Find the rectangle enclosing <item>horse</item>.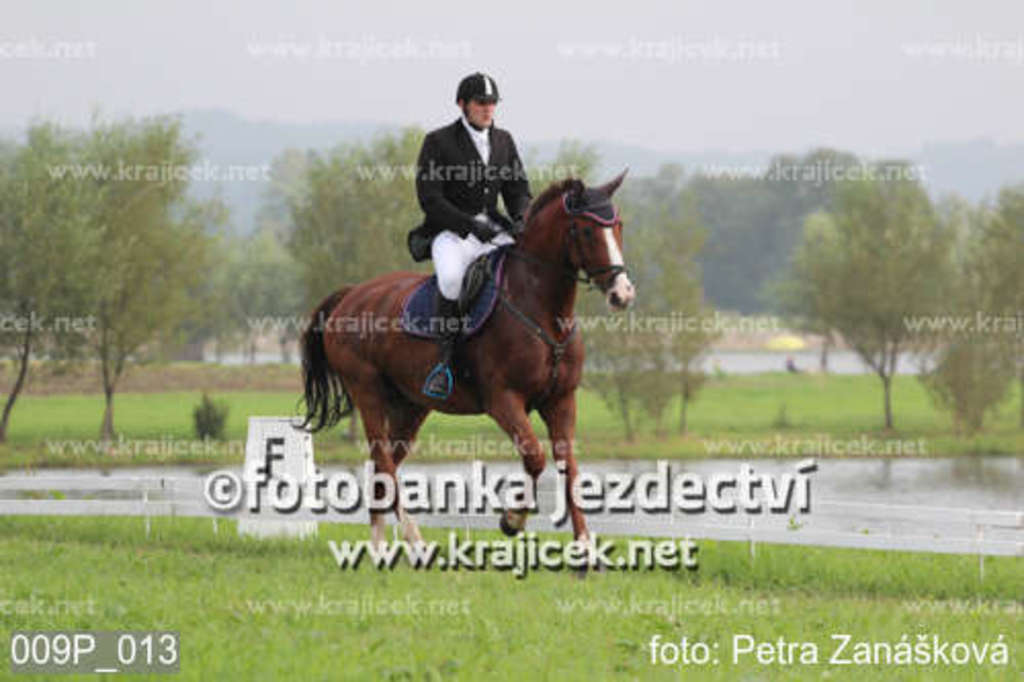
Rect(295, 162, 637, 573).
